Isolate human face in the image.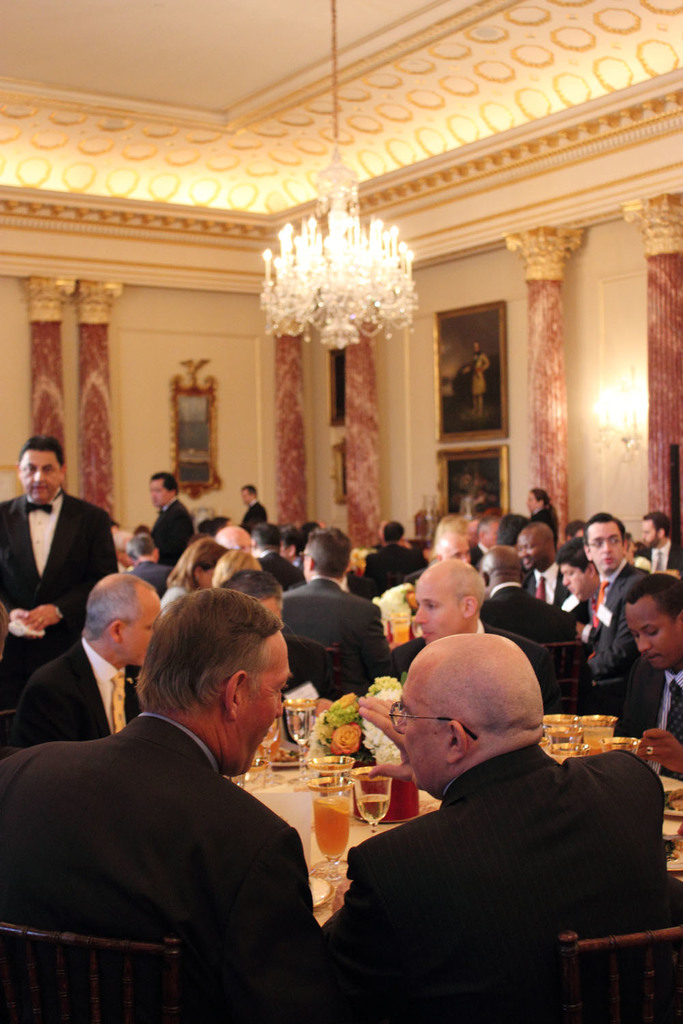
Isolated region: (left=644, top=519, right=663, bottom=547).
